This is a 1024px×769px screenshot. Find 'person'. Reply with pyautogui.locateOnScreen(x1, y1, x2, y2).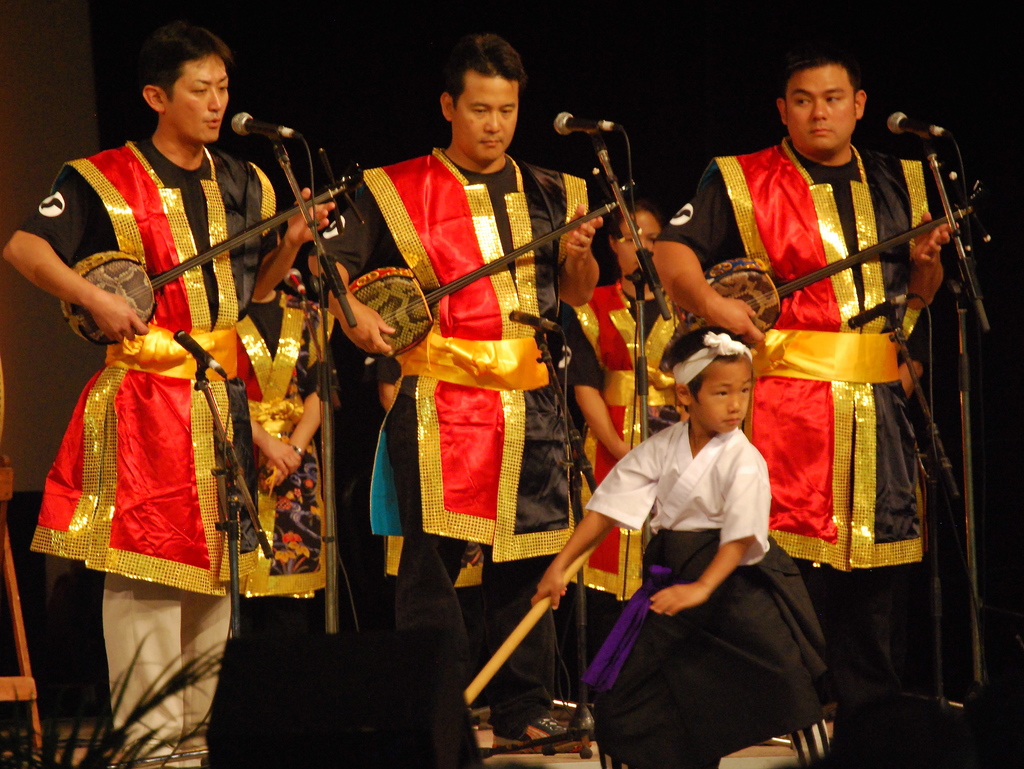
pyautogui.locateOnScreen(48, 14, 296, 725).
